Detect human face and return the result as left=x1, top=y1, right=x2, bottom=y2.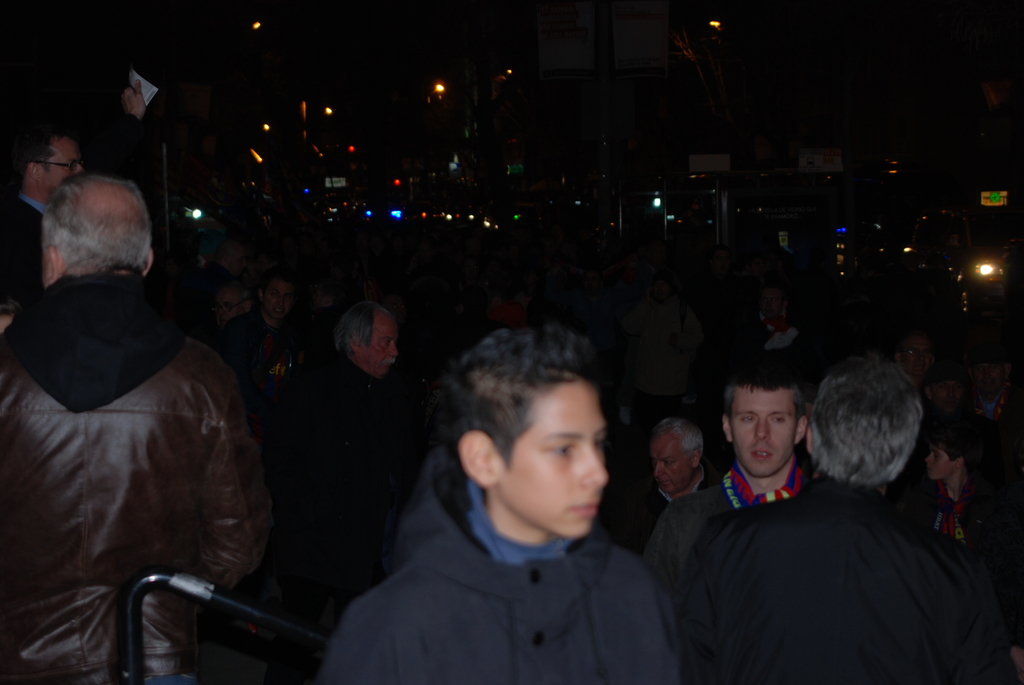
left=264, top=281, right=296, bottom=322.
